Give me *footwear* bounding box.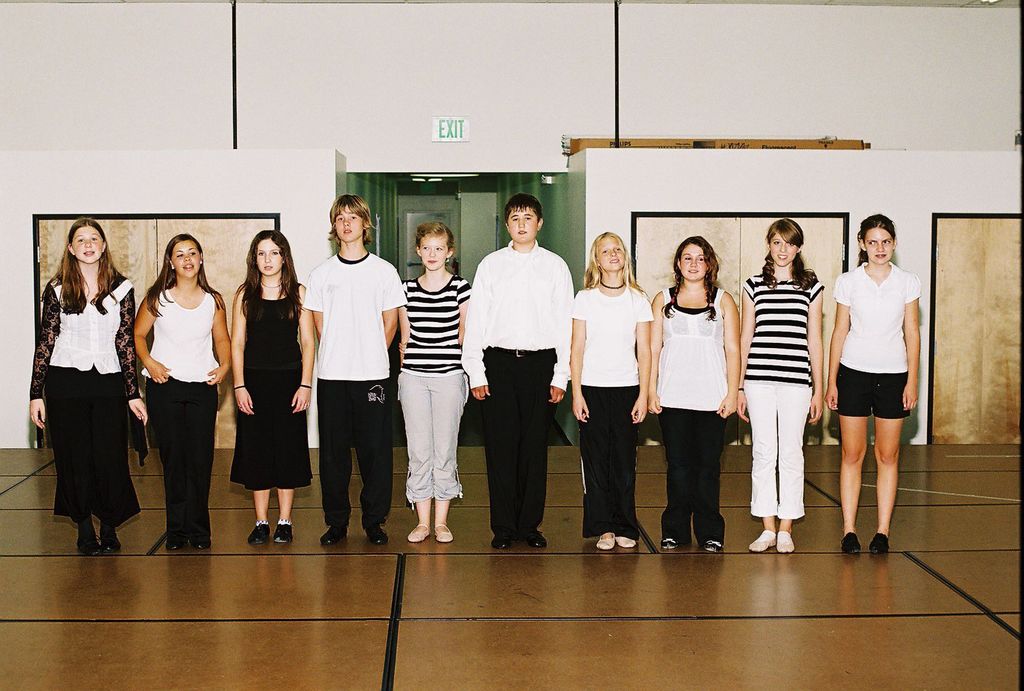
(left=657, top=534, right=686, bottom=552).
